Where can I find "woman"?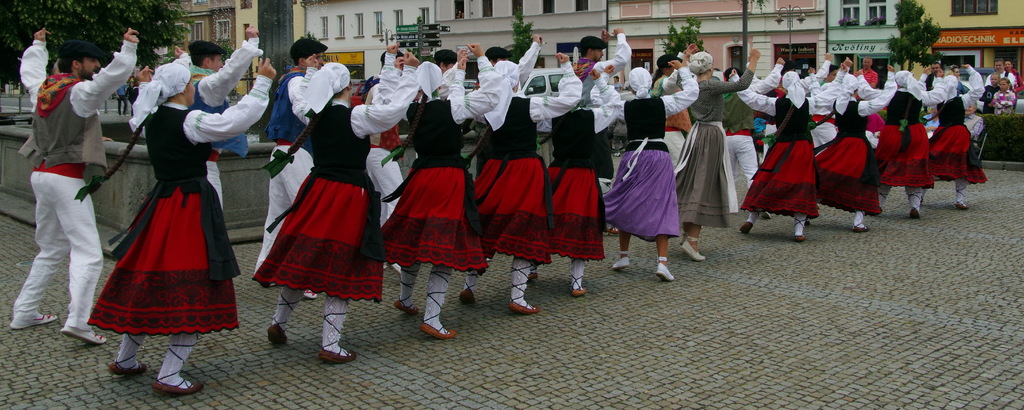
You can find it at (532, 60, 621, 305).
